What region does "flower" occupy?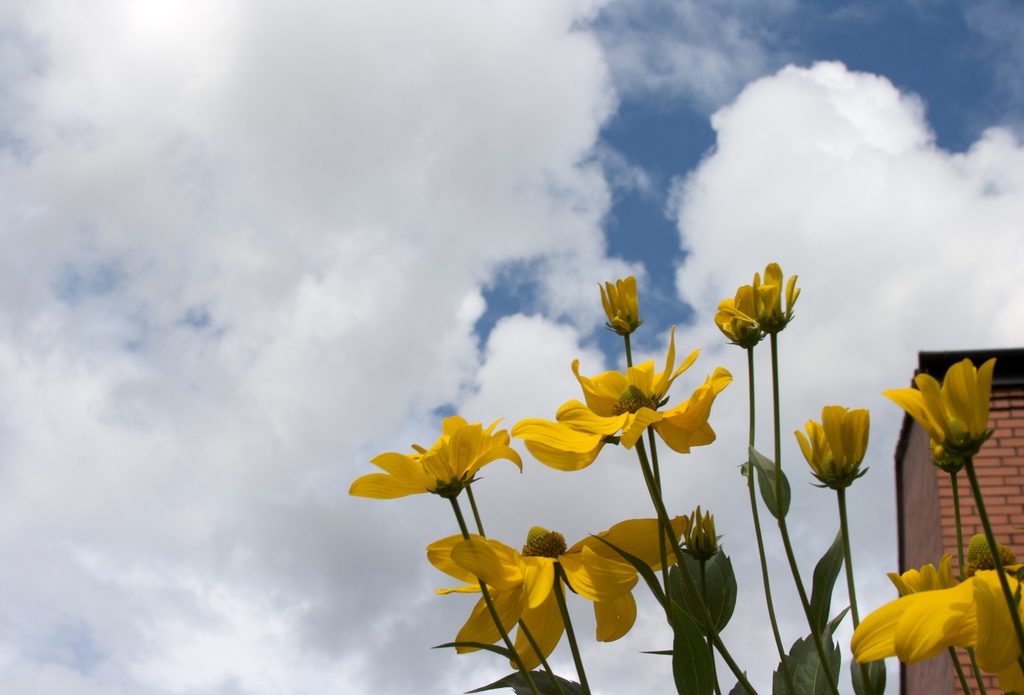
{"x1": 683, "y1": 504, "x2": 721, "y2": 555}.
